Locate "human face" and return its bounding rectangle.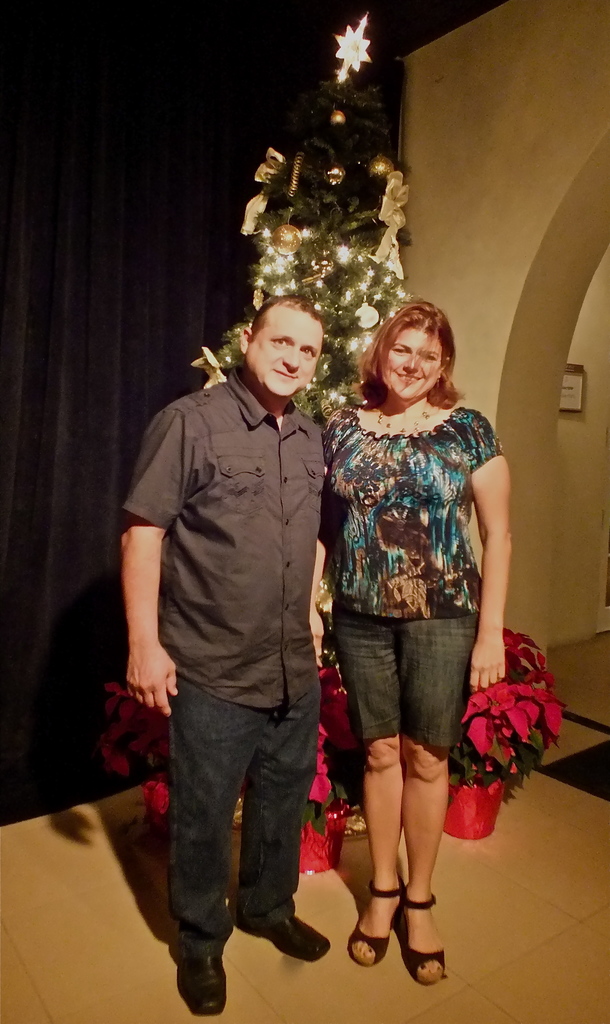
l=387, t=330, r=446, b=397.
